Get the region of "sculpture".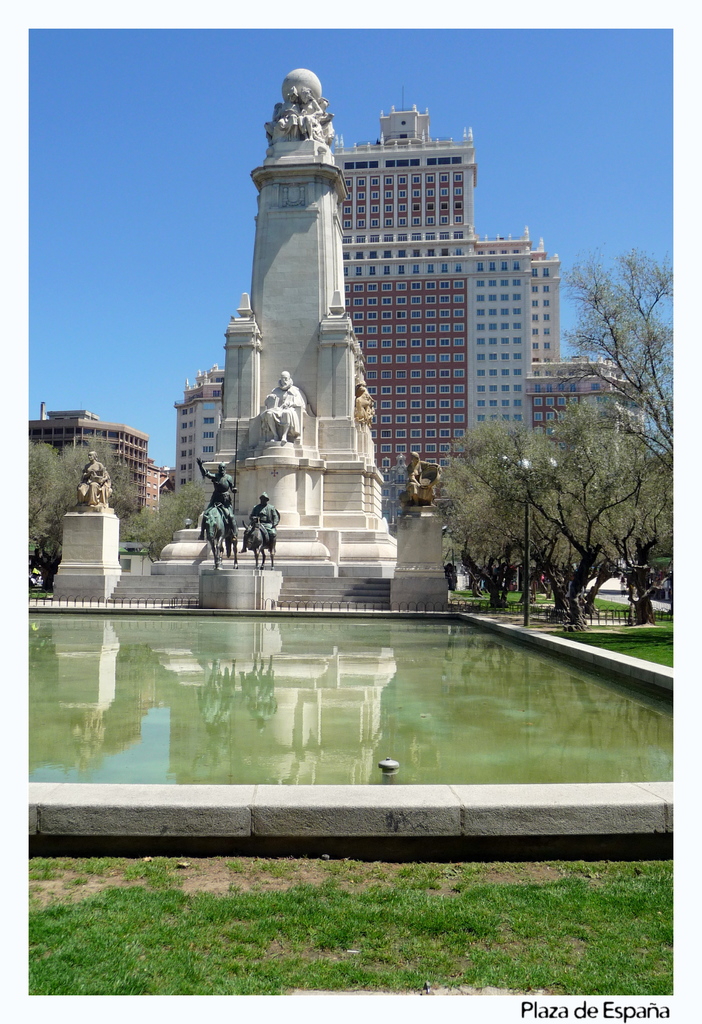
241, 490, 282, 562.
